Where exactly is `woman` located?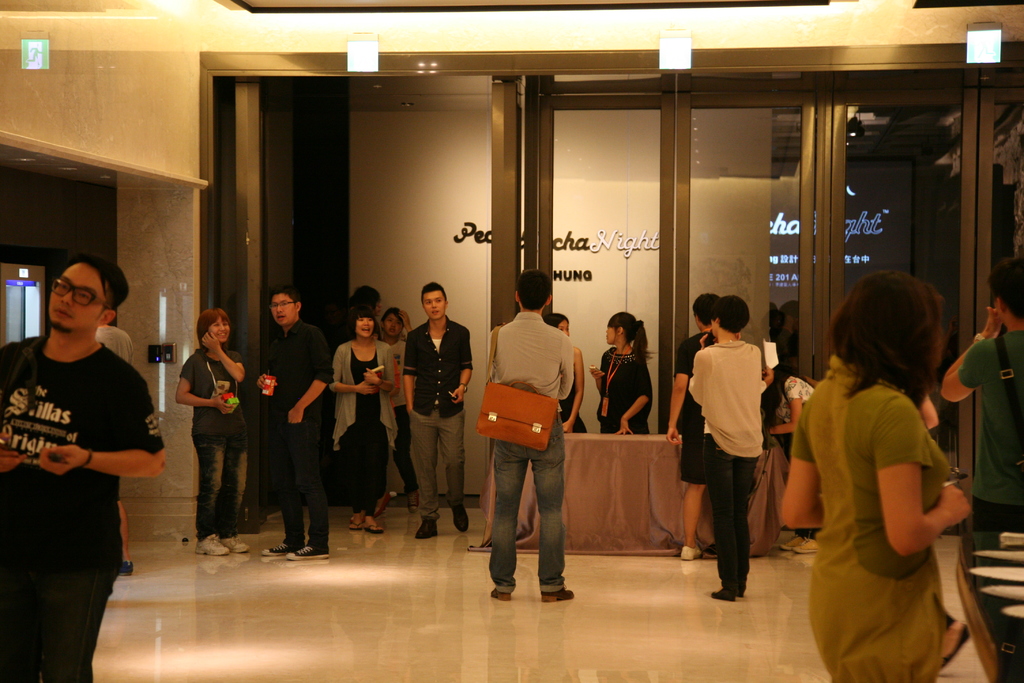
Its bounding box is box=[596, 313, 663, 440].
